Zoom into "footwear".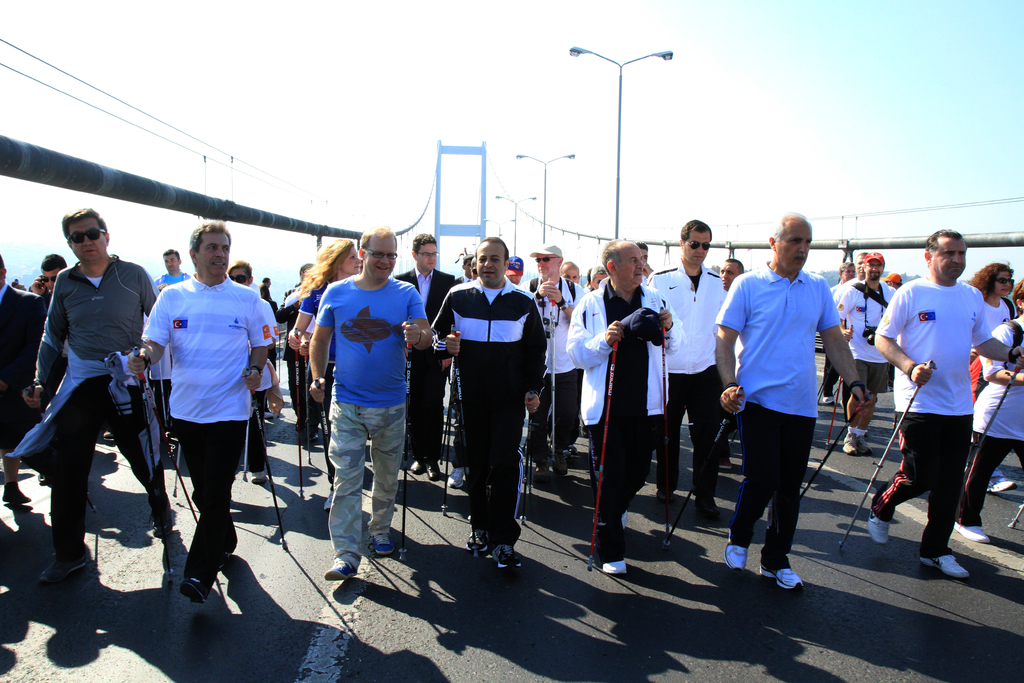
Zoom target: (x1=716, y1=455, x2=735, y2=470).
